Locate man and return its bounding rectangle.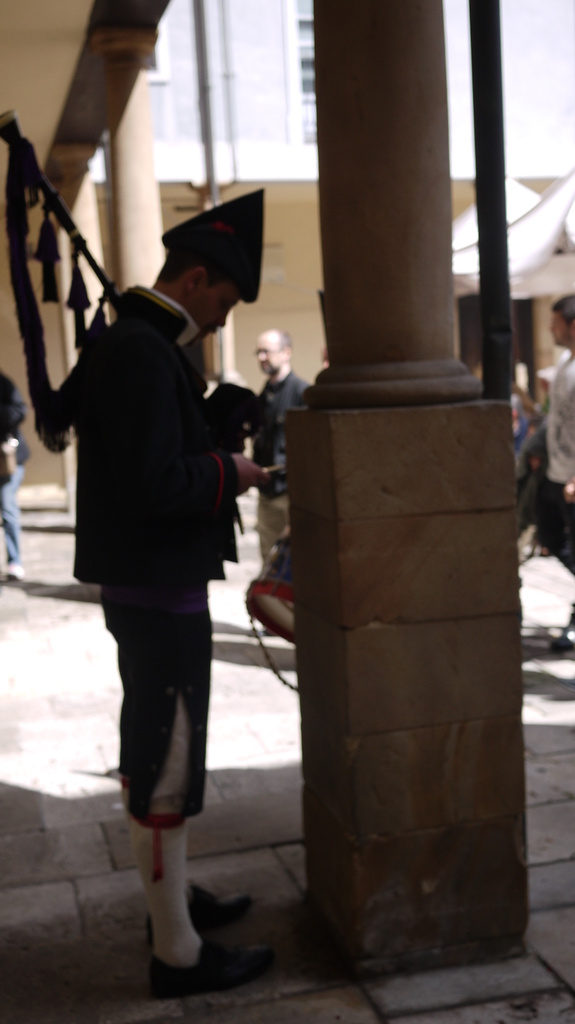
(533,292,574,652).
